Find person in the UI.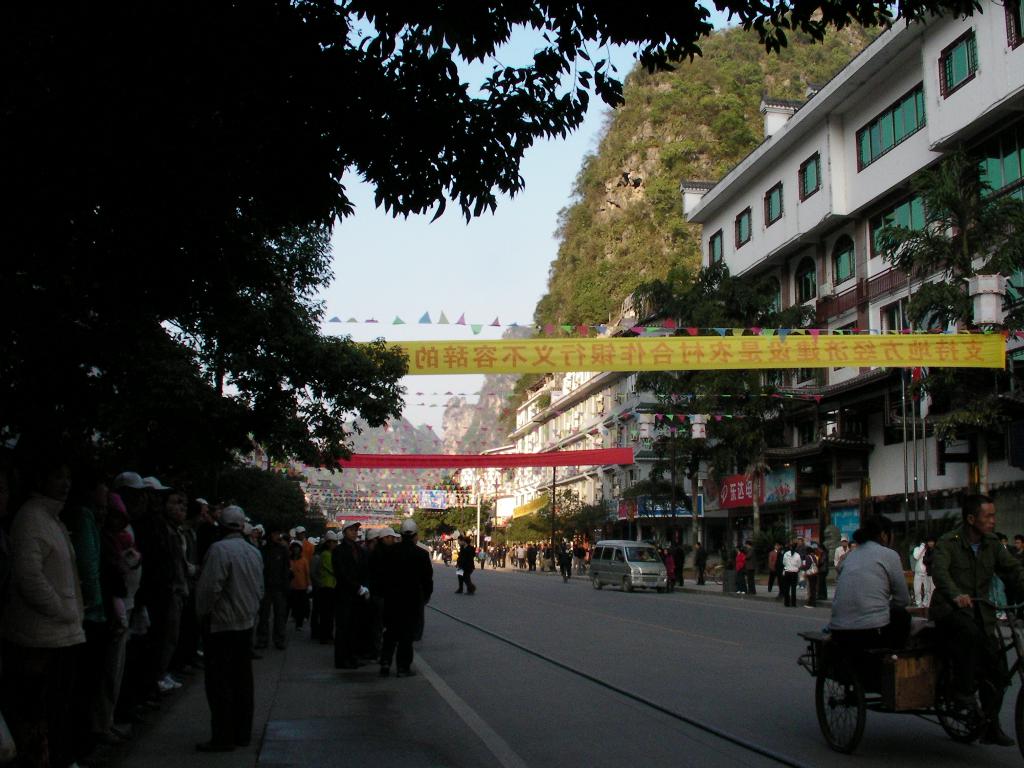
UI element at bbox=[180, 497, 262, 750].
